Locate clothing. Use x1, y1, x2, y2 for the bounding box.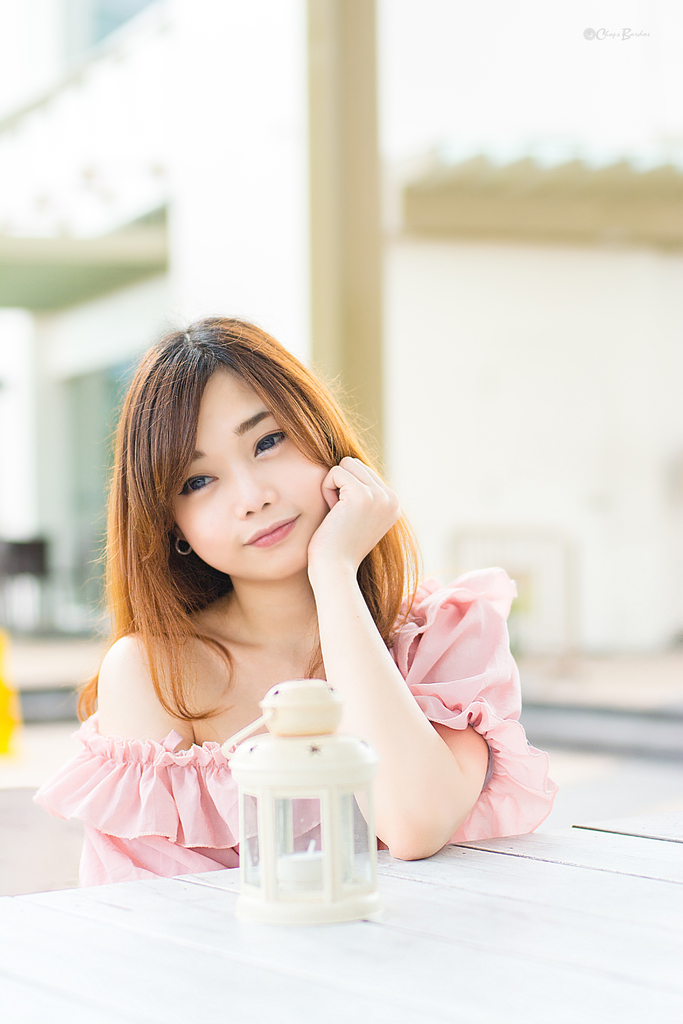
62, 556, 498, 896.
